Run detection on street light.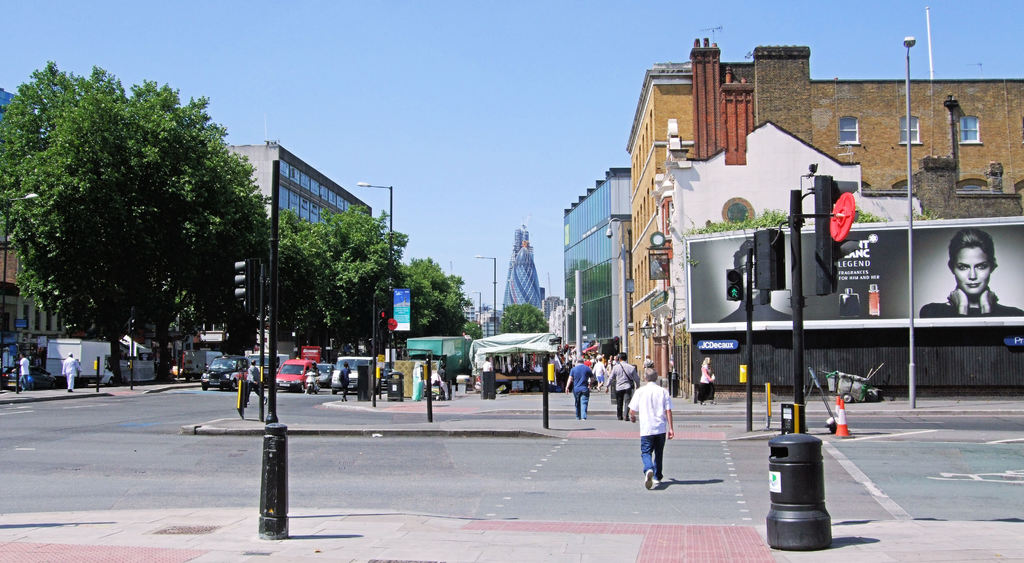
Result: region(471, 290, 483, 332).
